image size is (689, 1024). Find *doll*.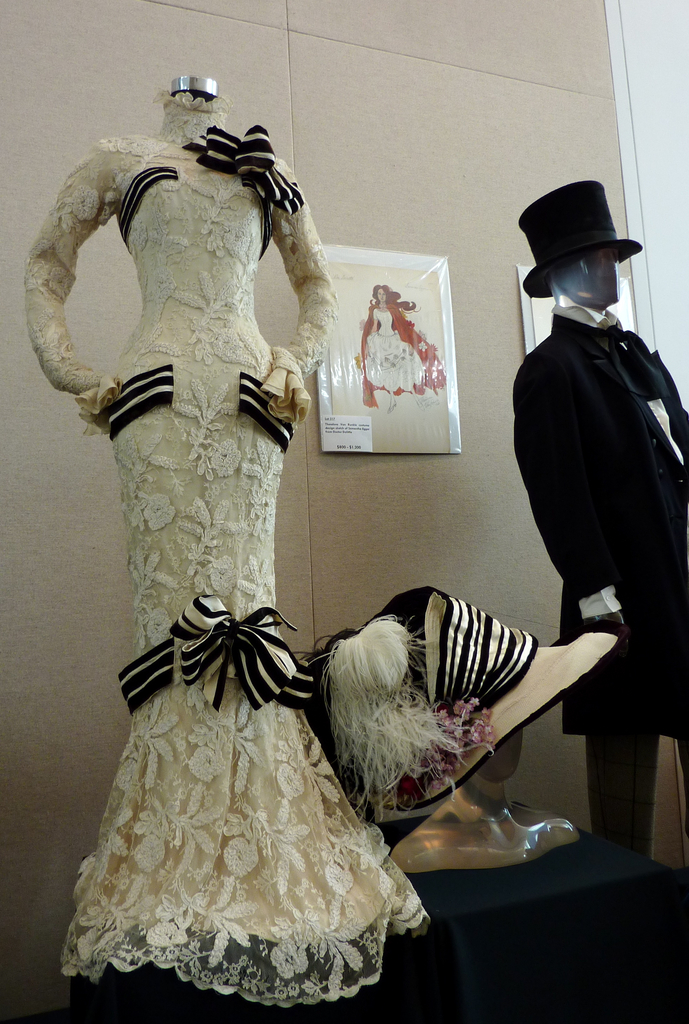
(x1=515, y1=164, x2=682, y2=829).
